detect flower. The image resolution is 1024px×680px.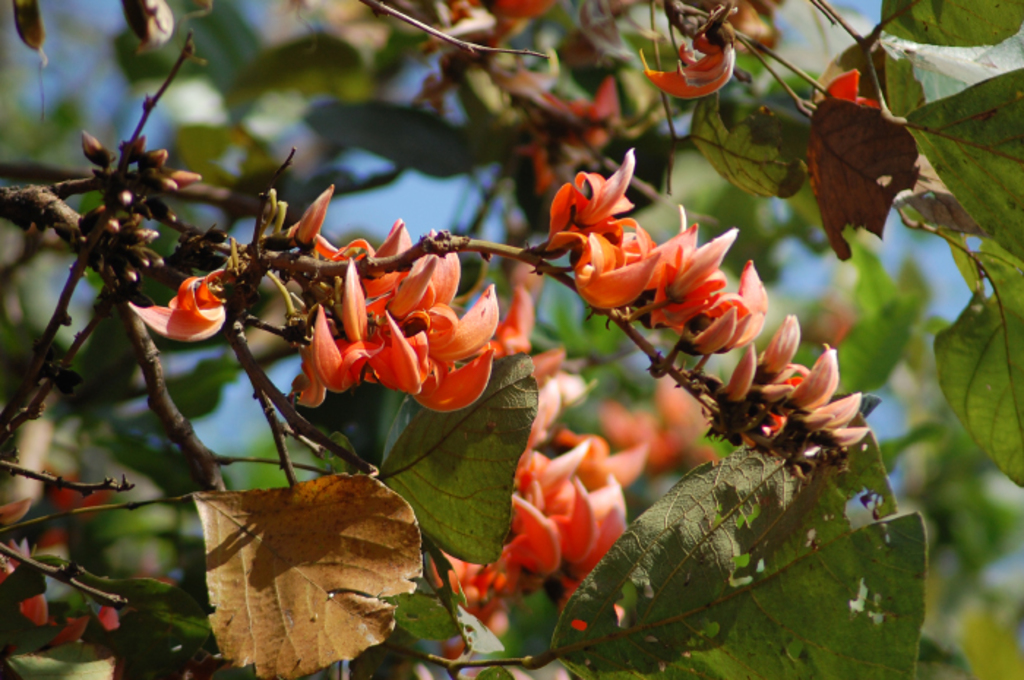
bbox(816, 73, 879, 105).
